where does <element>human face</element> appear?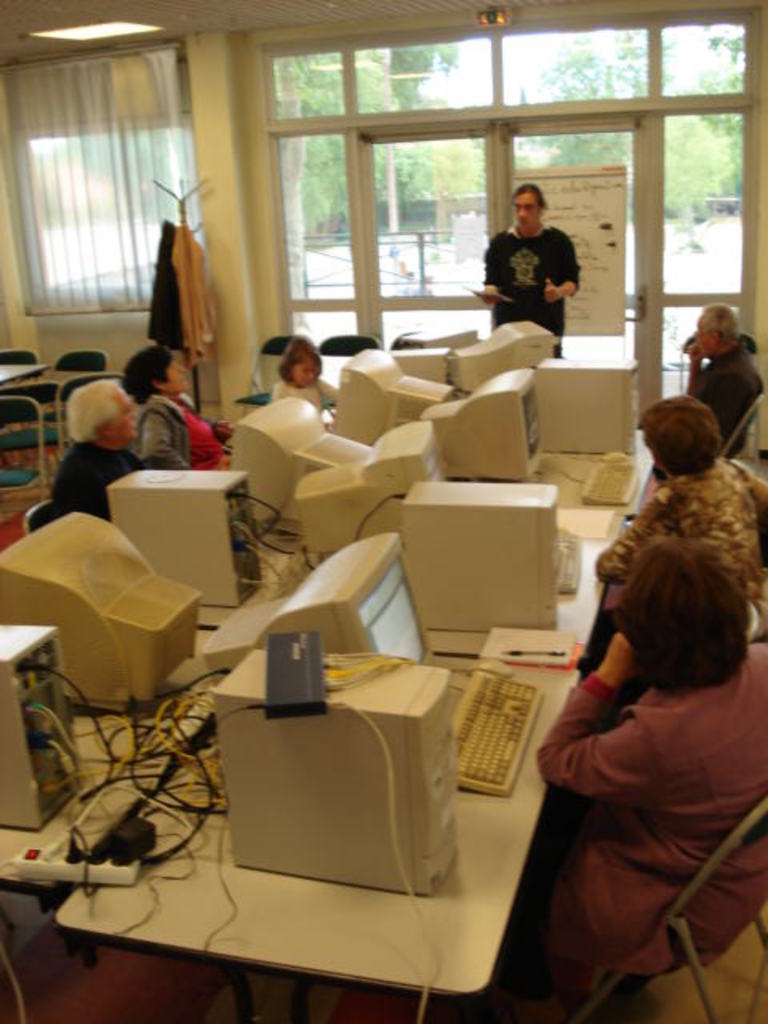
Appears at [514,192,541,224].
